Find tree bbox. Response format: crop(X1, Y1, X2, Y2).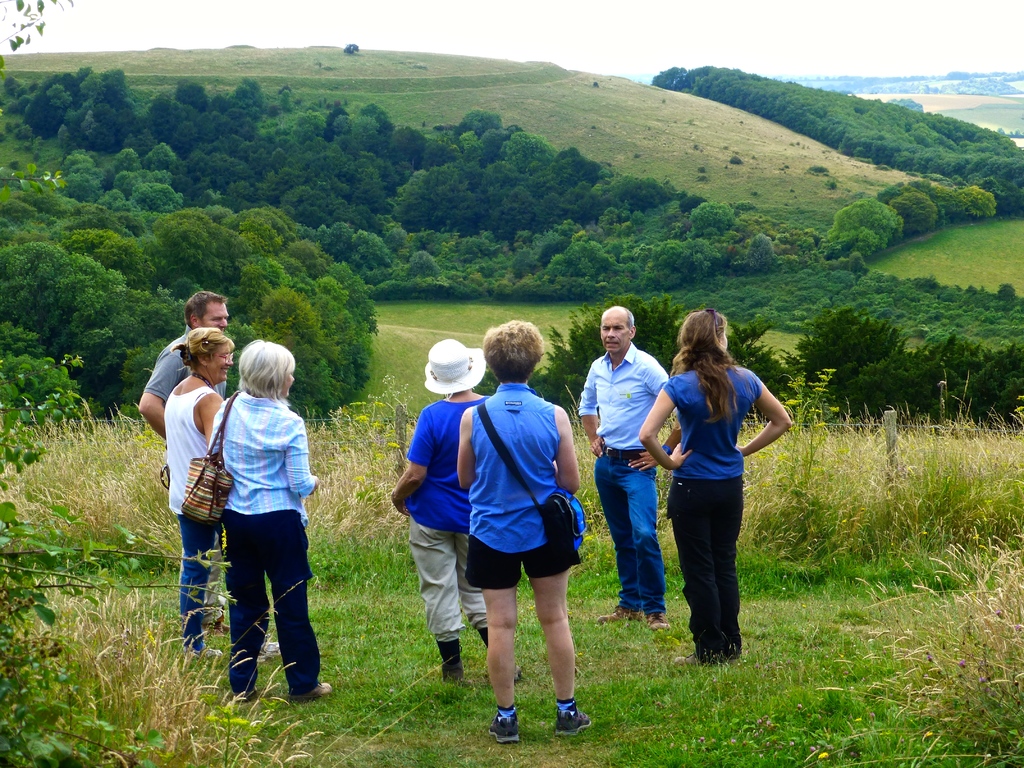
crop(0, 234, 134, 364).
